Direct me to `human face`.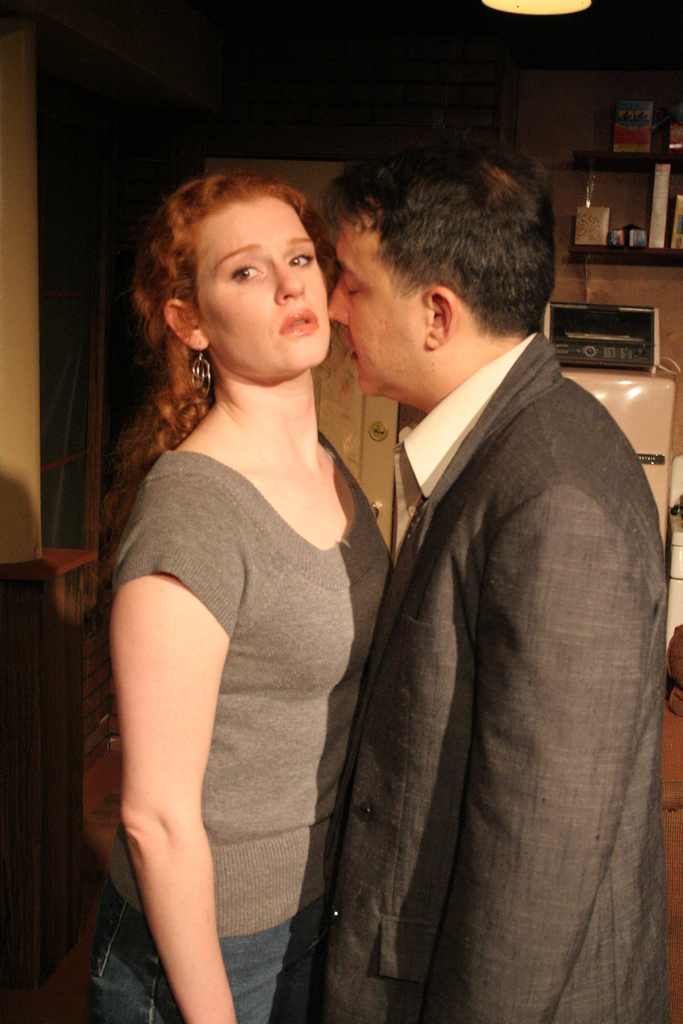
Direction: bbox=[324, 212, 429, 396].
